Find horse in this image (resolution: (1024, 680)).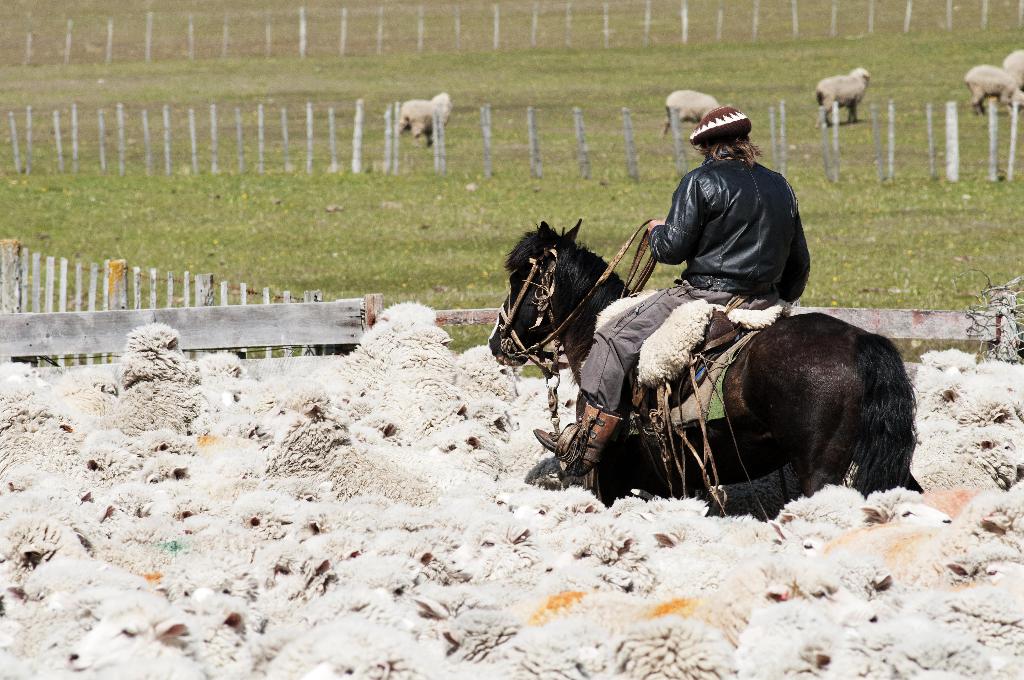
bbox=[489, 215, 920, 522].
